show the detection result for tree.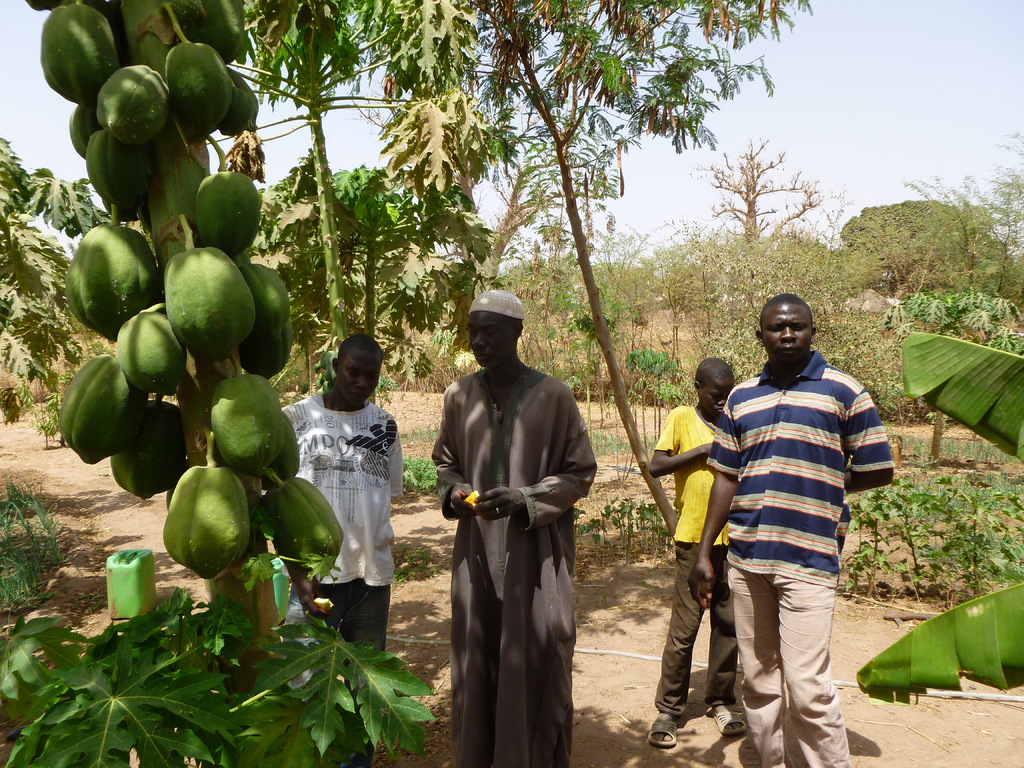
(883,291,1021,462).
